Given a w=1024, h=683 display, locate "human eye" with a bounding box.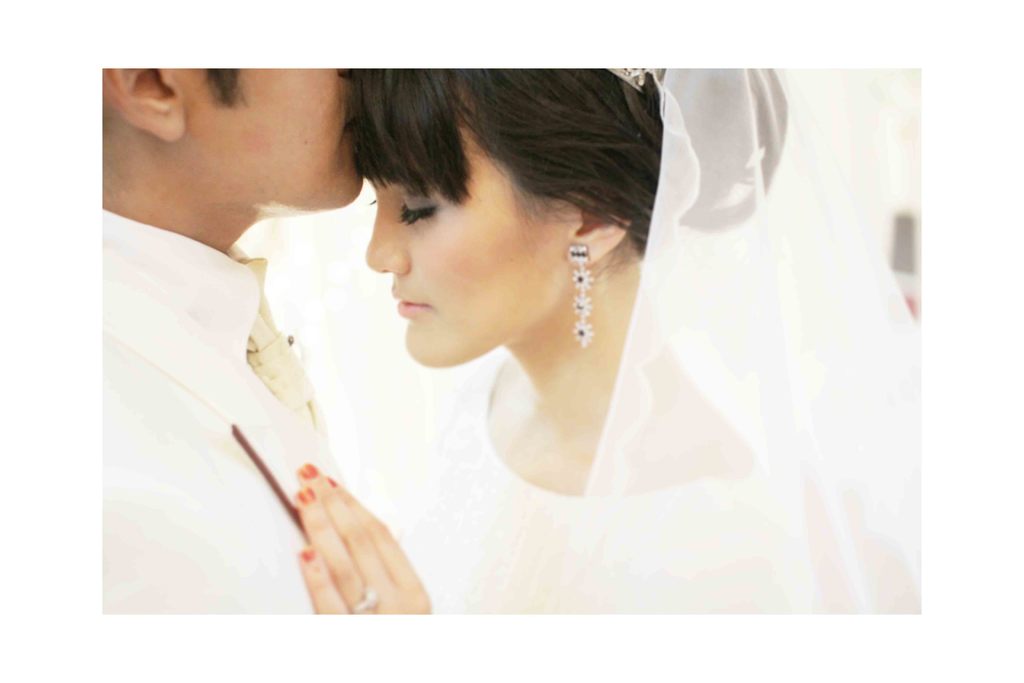
Located: <region>401, 189, 435, 226</region>.
